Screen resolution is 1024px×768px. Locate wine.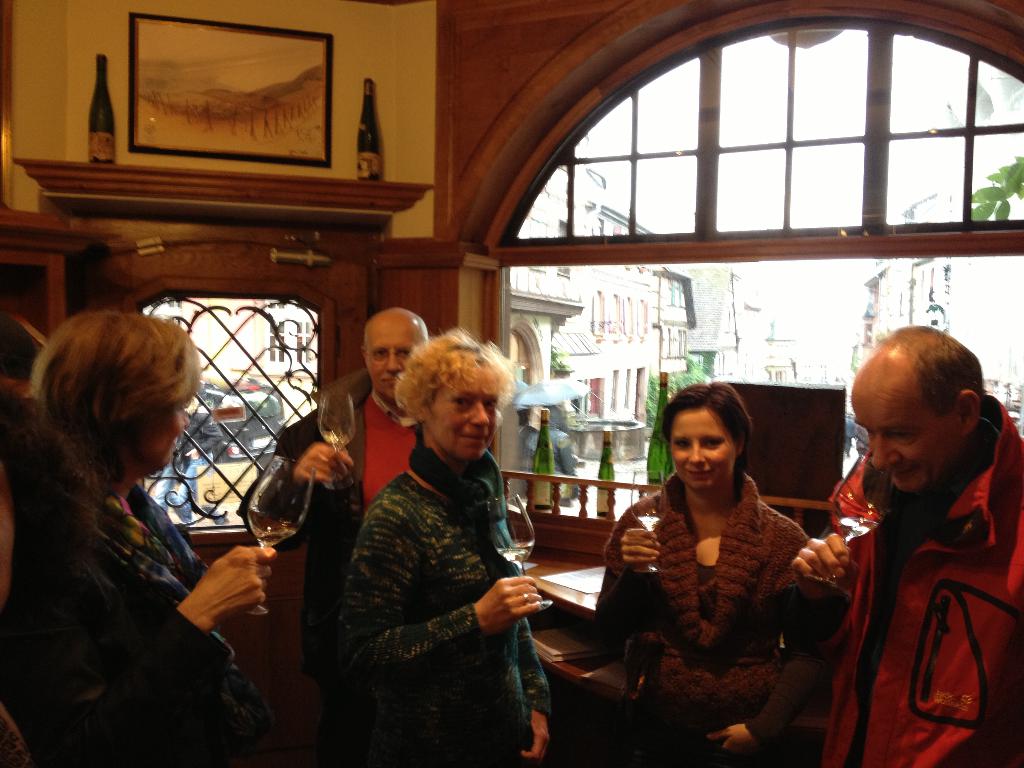
[357, 77, 382, 180].
